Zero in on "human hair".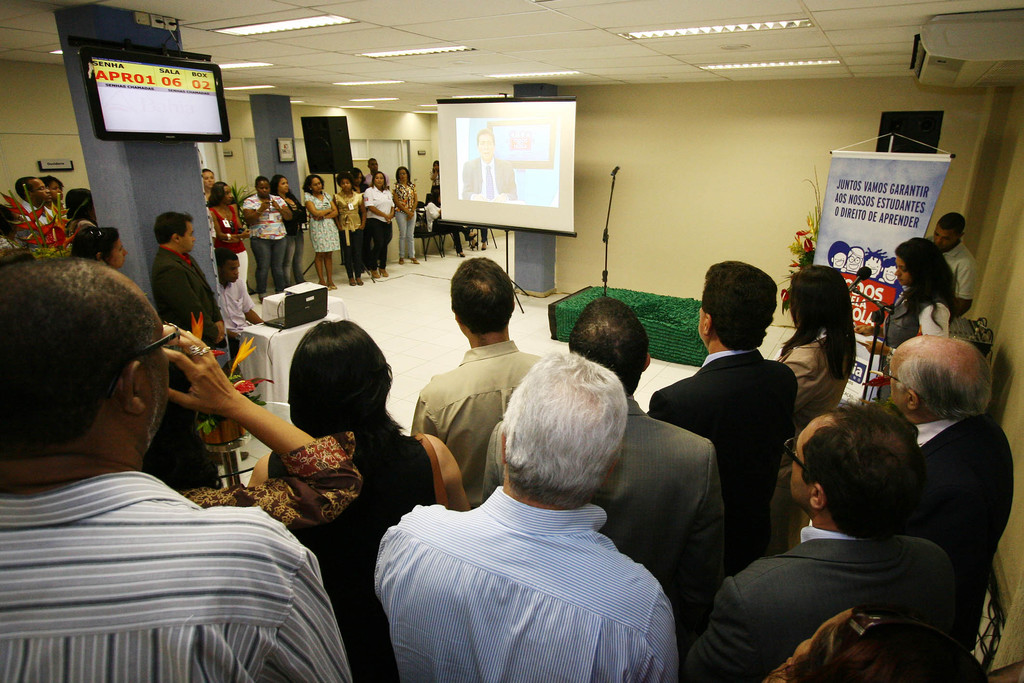
Zeroed in: (x1=286, y1=320, x2=410, y2=470).
